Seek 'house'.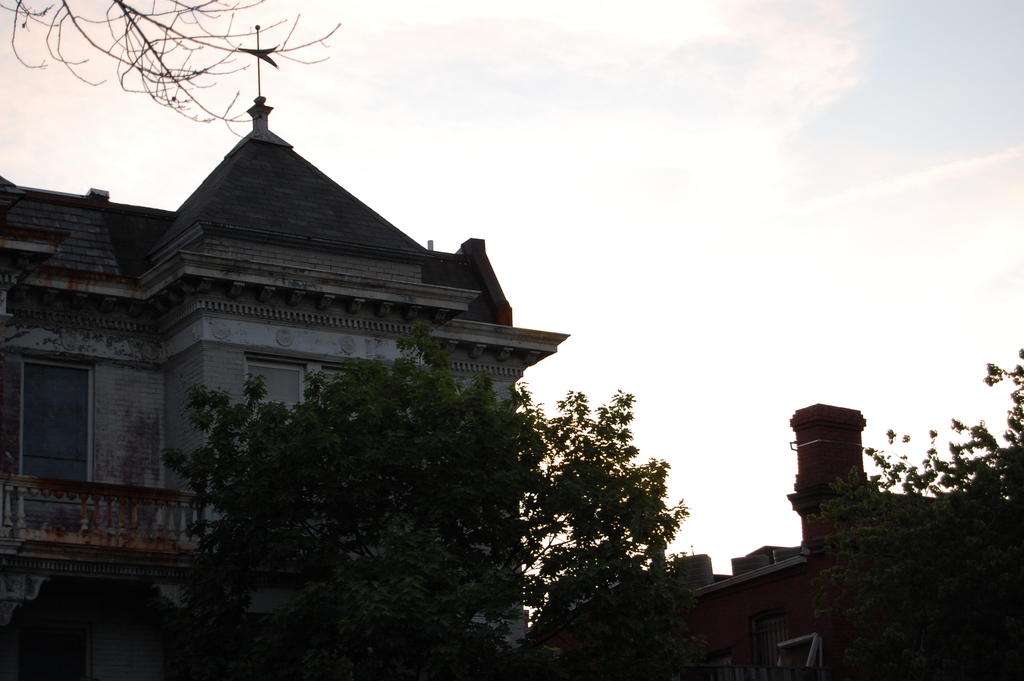
[x1=0, y1=26, x2=568, y2=657].
